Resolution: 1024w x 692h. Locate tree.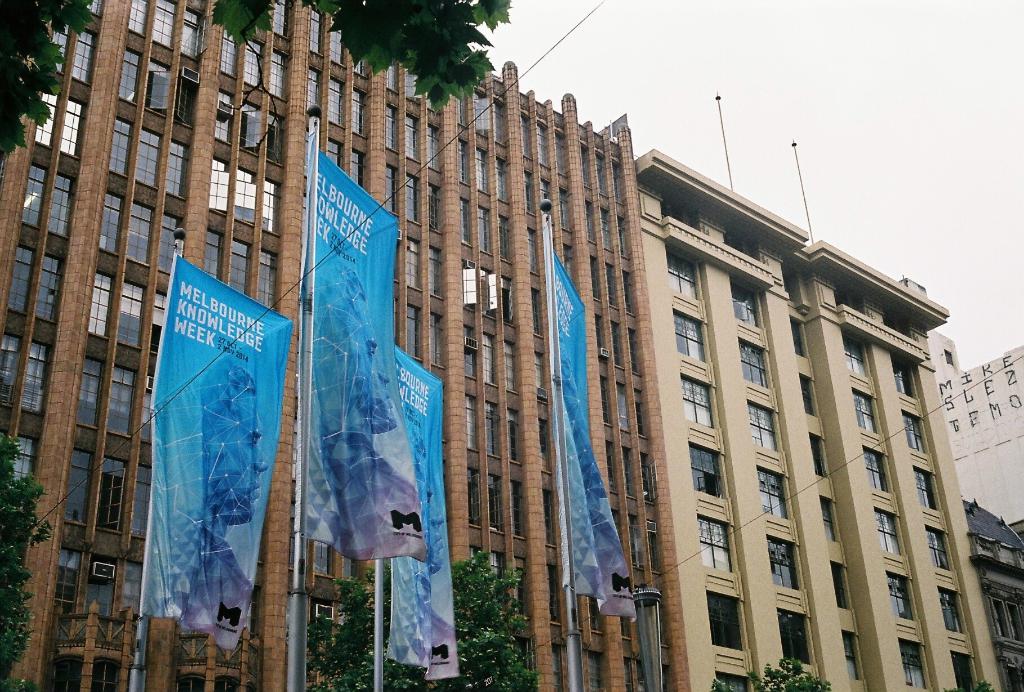
(214, 0, 513, 117).
